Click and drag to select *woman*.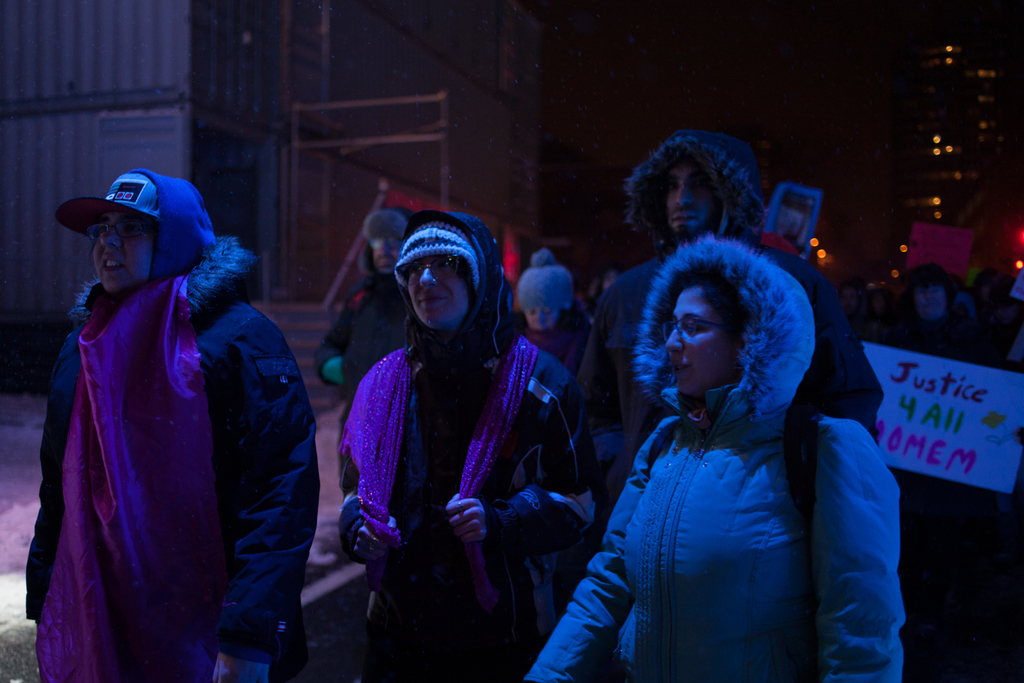
Selection: <box>519,255,603,387</box>.
